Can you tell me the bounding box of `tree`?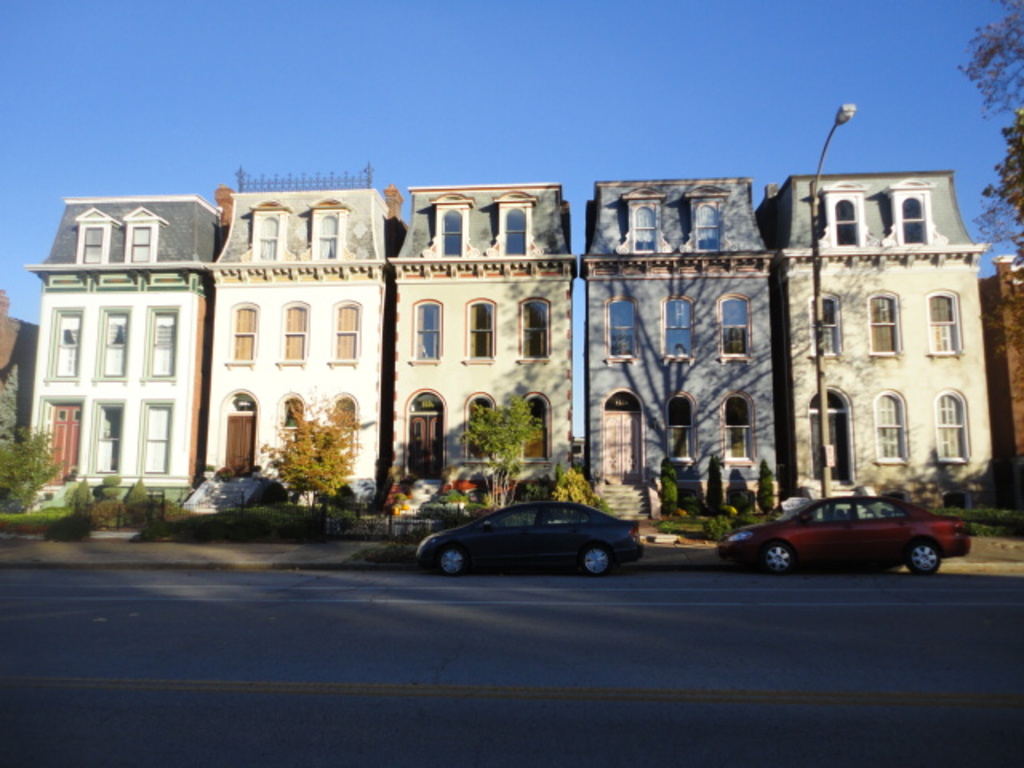
462,394,555,525.
